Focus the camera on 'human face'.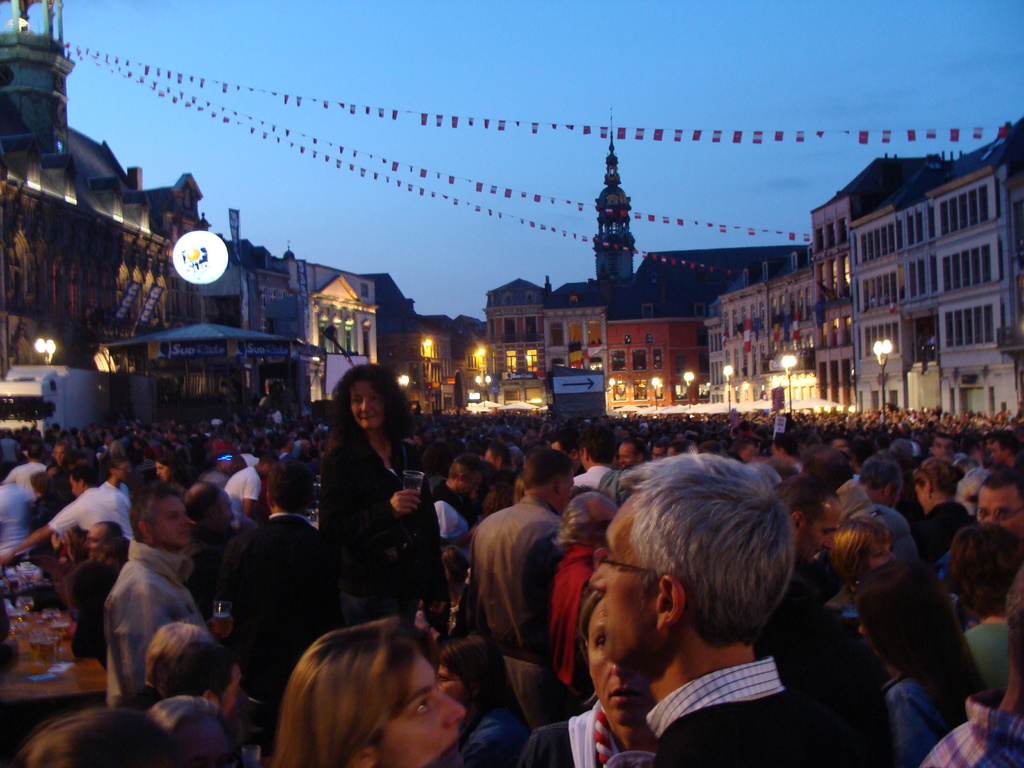
Focus region: BBox(797, 492, 845, 575).
